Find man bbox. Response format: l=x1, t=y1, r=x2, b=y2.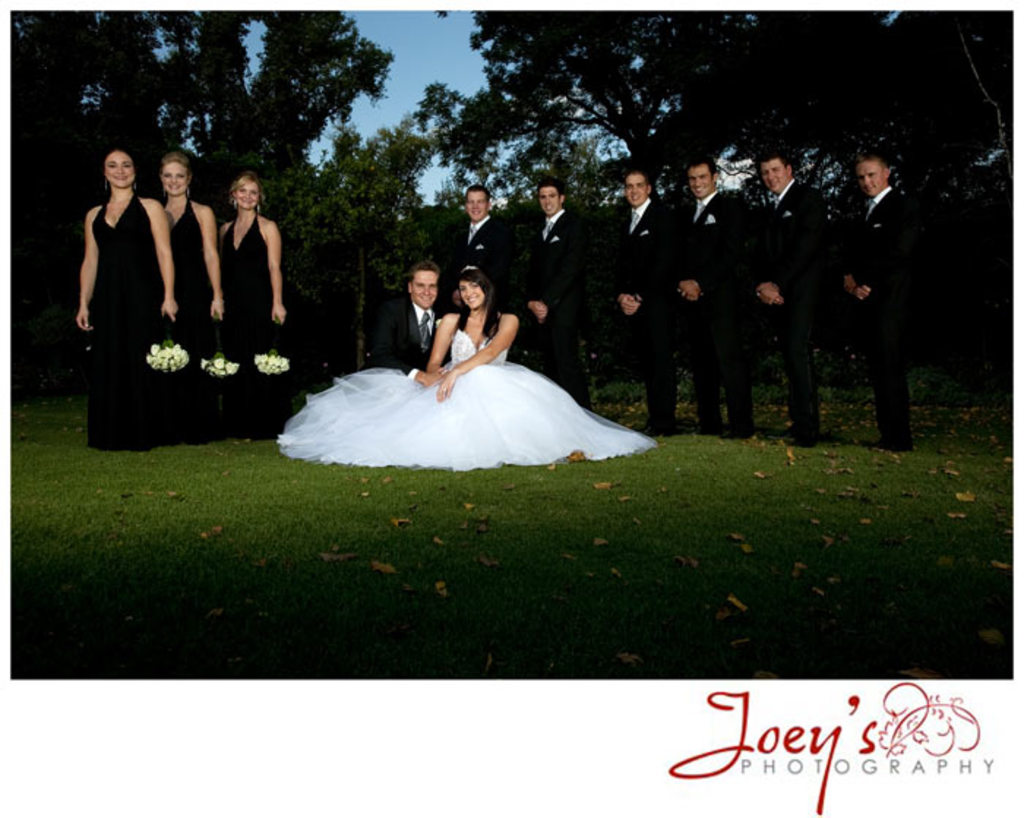
l=606, t=164, r=676, b=435.
